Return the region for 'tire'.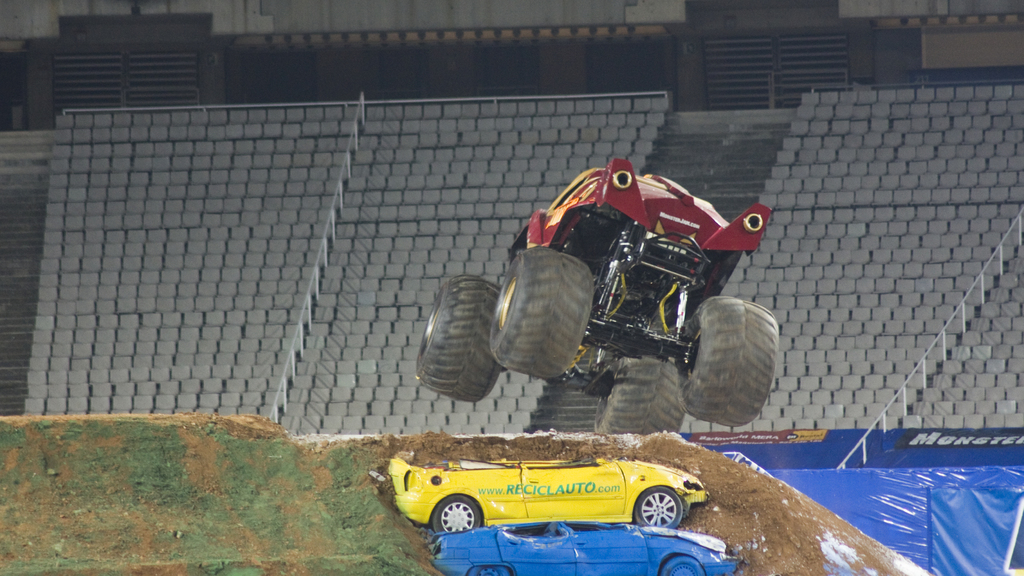
[632, 486, 684, 532].
